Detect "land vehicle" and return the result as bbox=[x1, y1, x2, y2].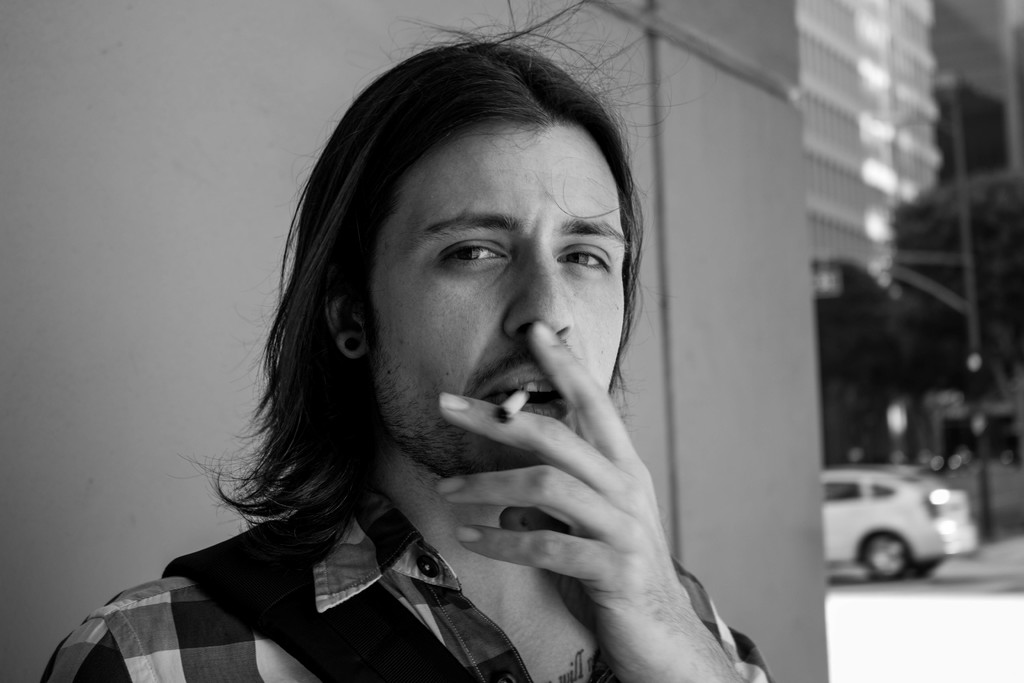
bbox=[822, 466, 978, 575].
